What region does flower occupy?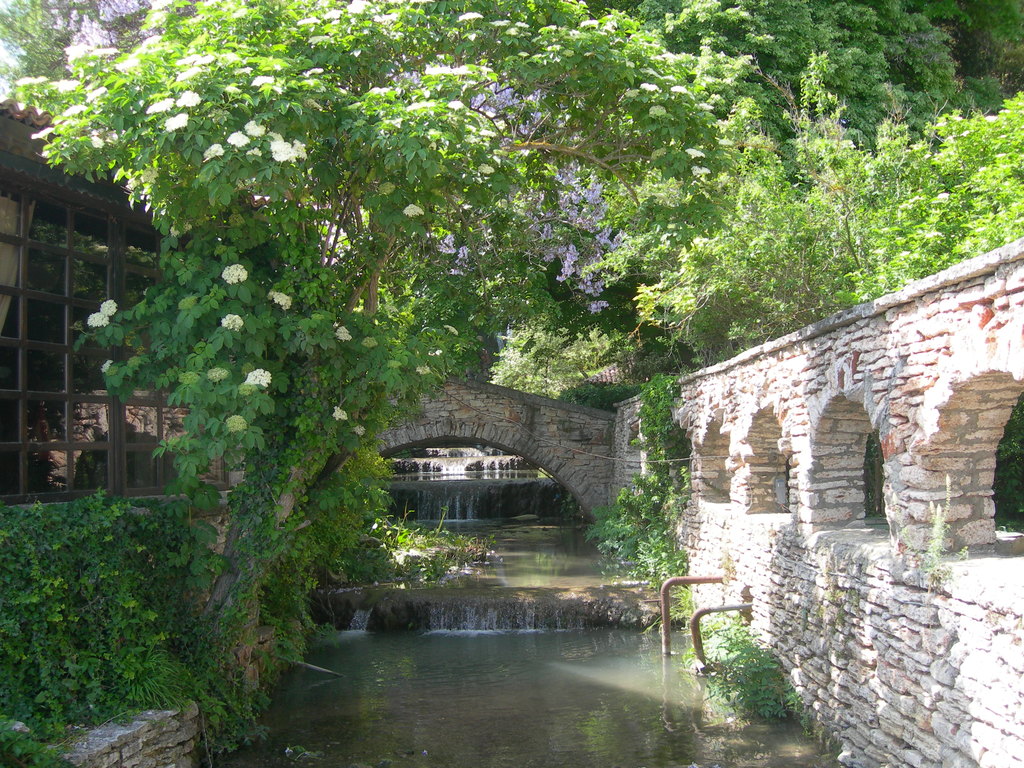
(218,312,241,332).
